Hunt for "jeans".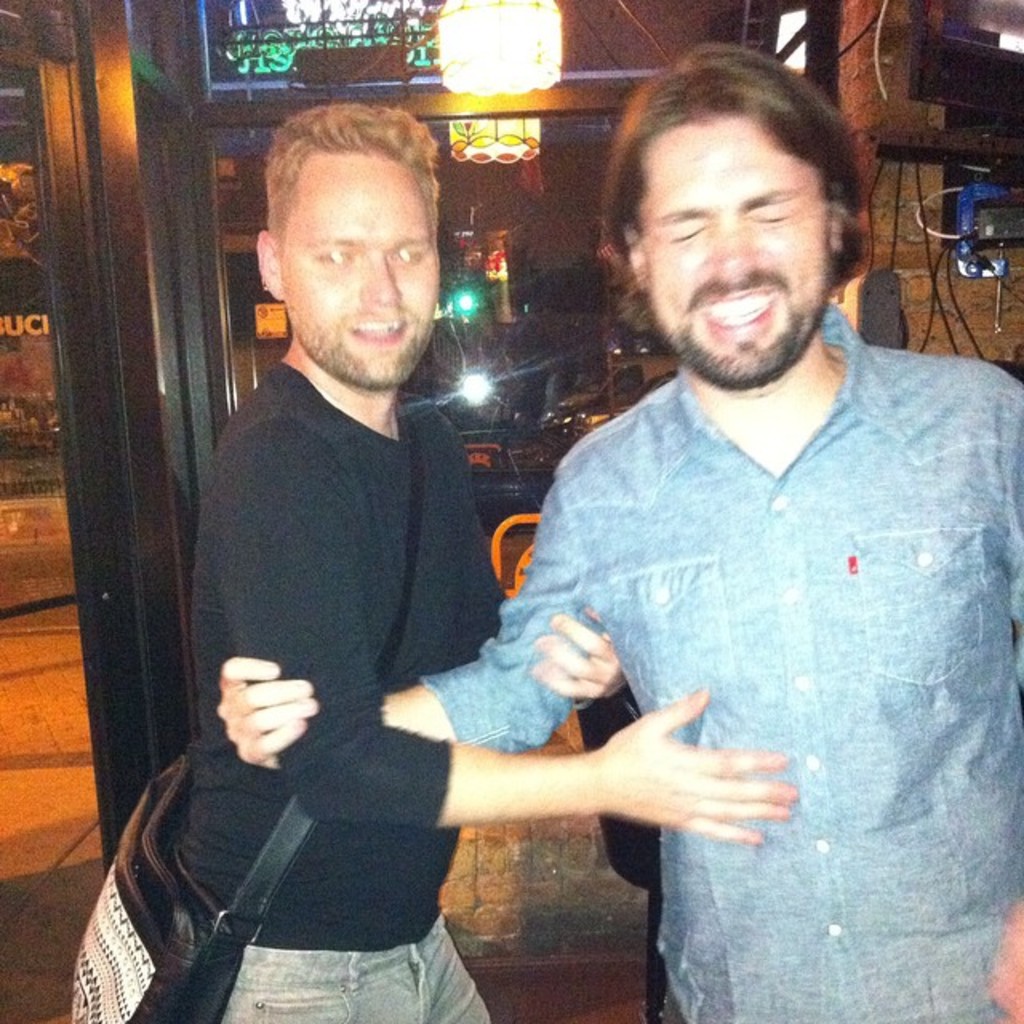
Hunted down at 226/912/493/1022.
